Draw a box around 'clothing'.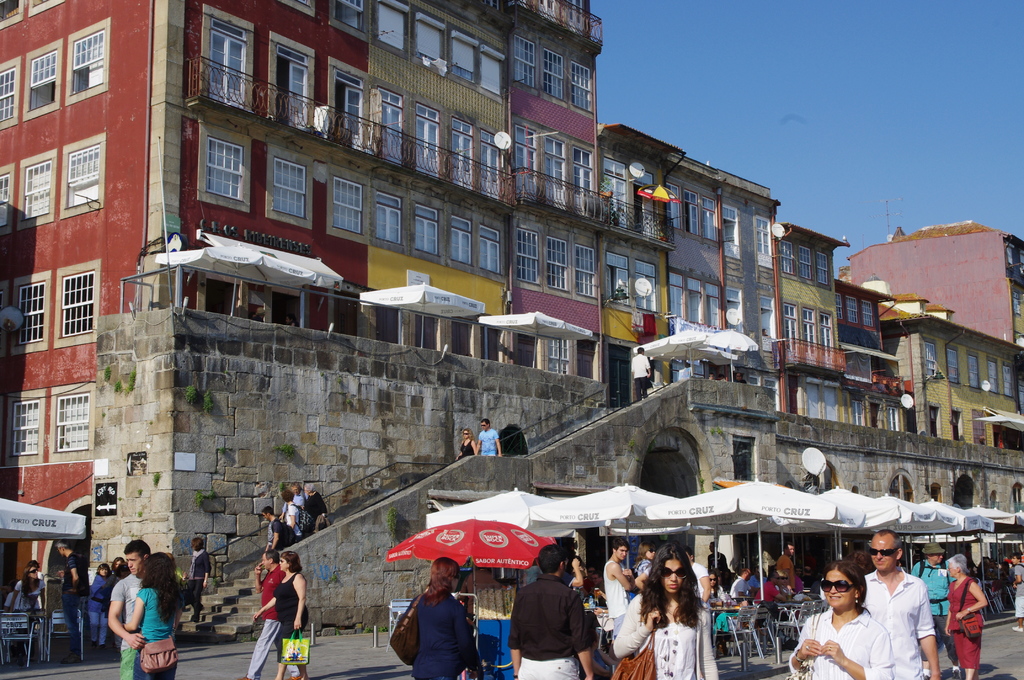
{"x1": 1012, "y1": 595, "x2": 1023, "y2": 619}.
